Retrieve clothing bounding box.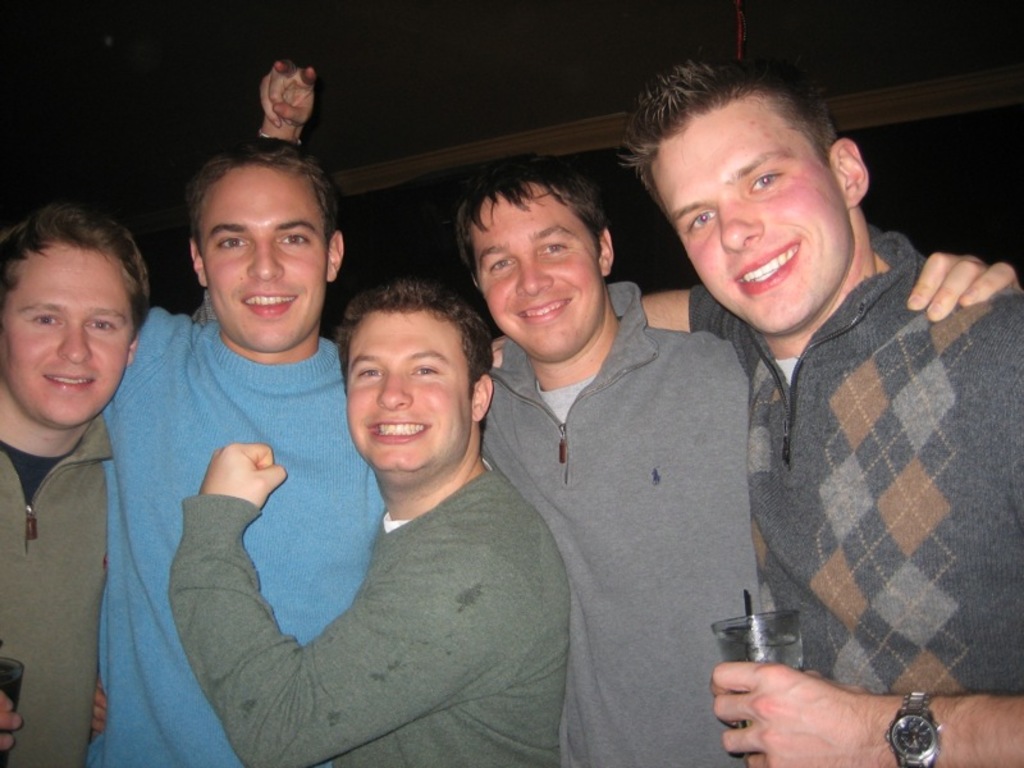
Bounding box: x1=166, y1=453, x2=568, y2=767.
